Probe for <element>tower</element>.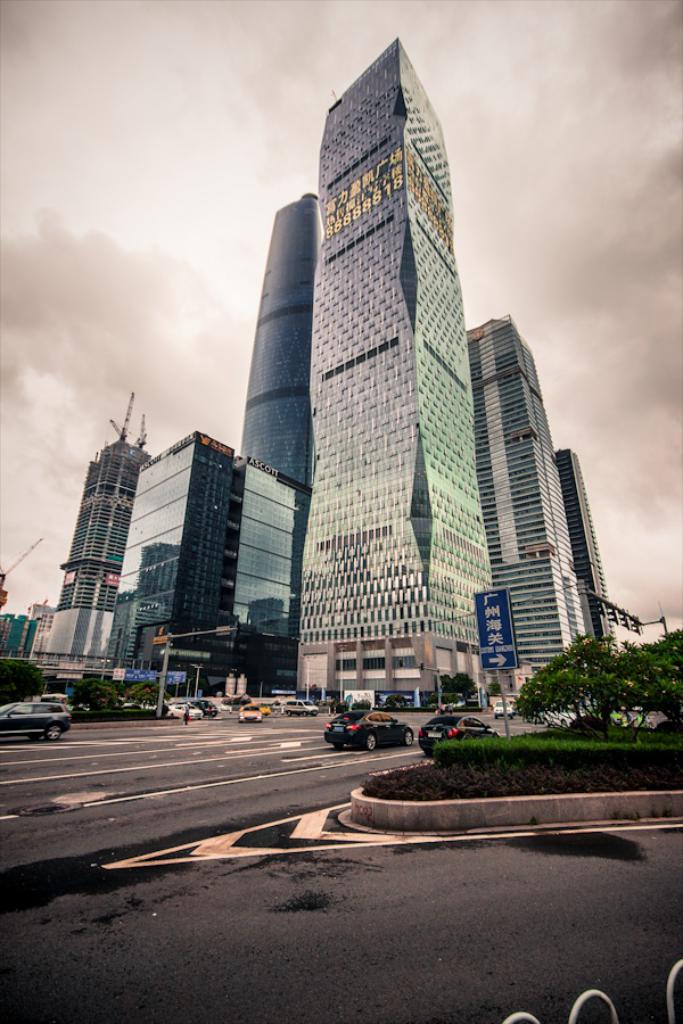
Probe result: 468:313:596:702.
